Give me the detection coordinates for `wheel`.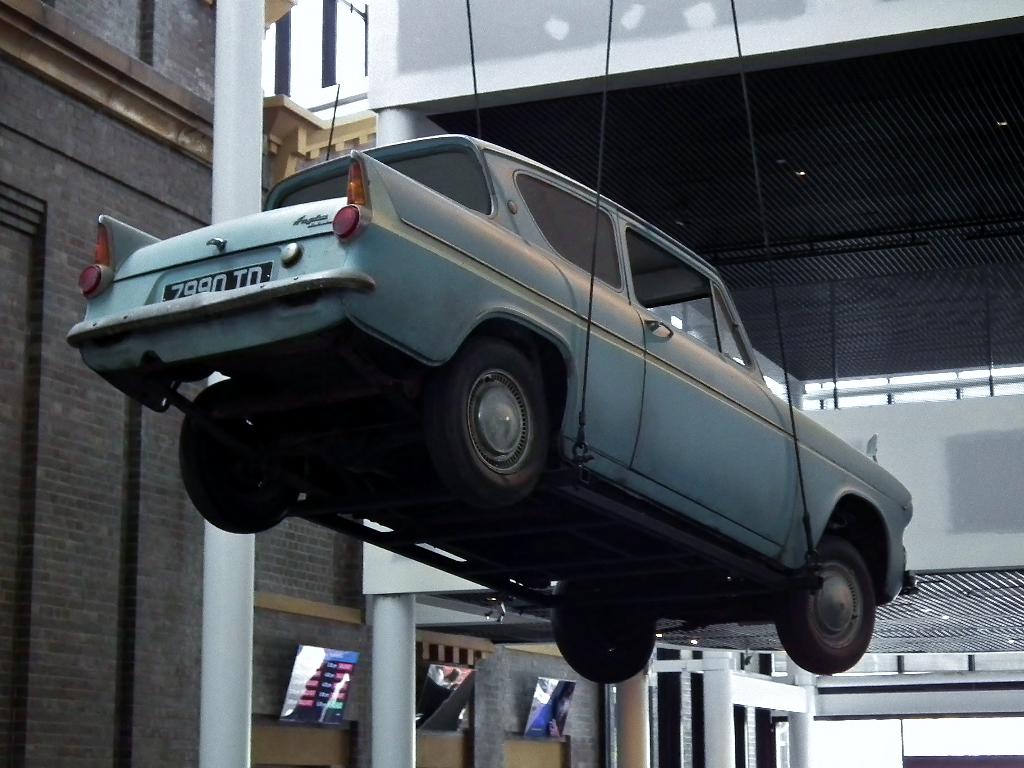
box=[444, 339, 566, 489].
